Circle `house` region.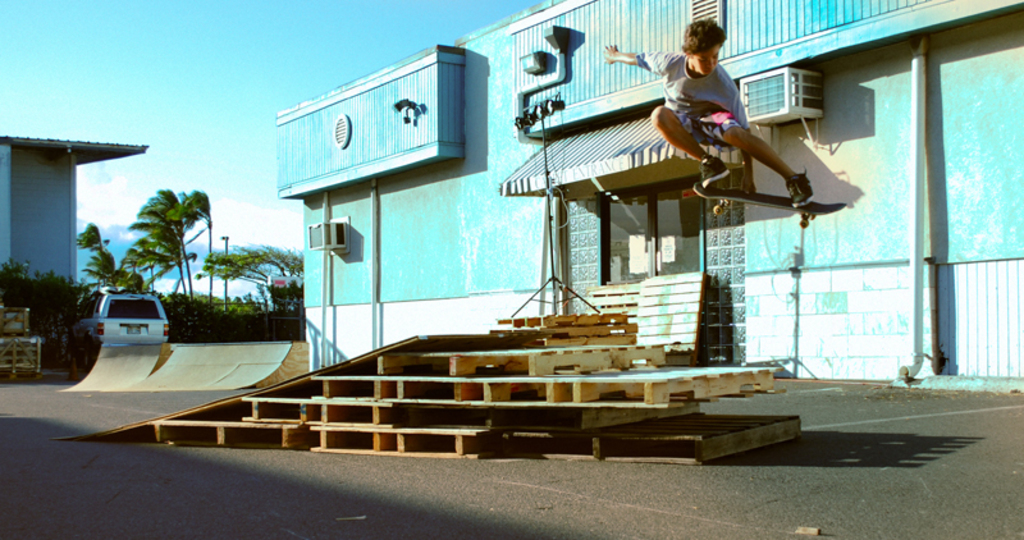
Region: <bbox>4, 120, 148, 366</bbox>.
